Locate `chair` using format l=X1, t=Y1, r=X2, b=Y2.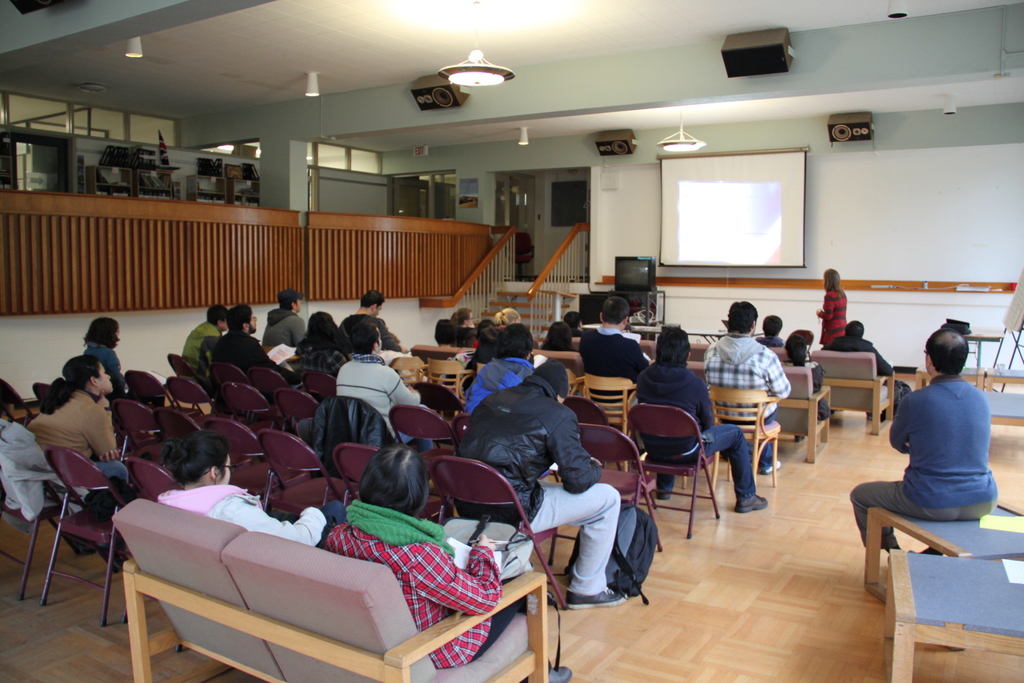
l=580, t=374, r=632, b=475.
